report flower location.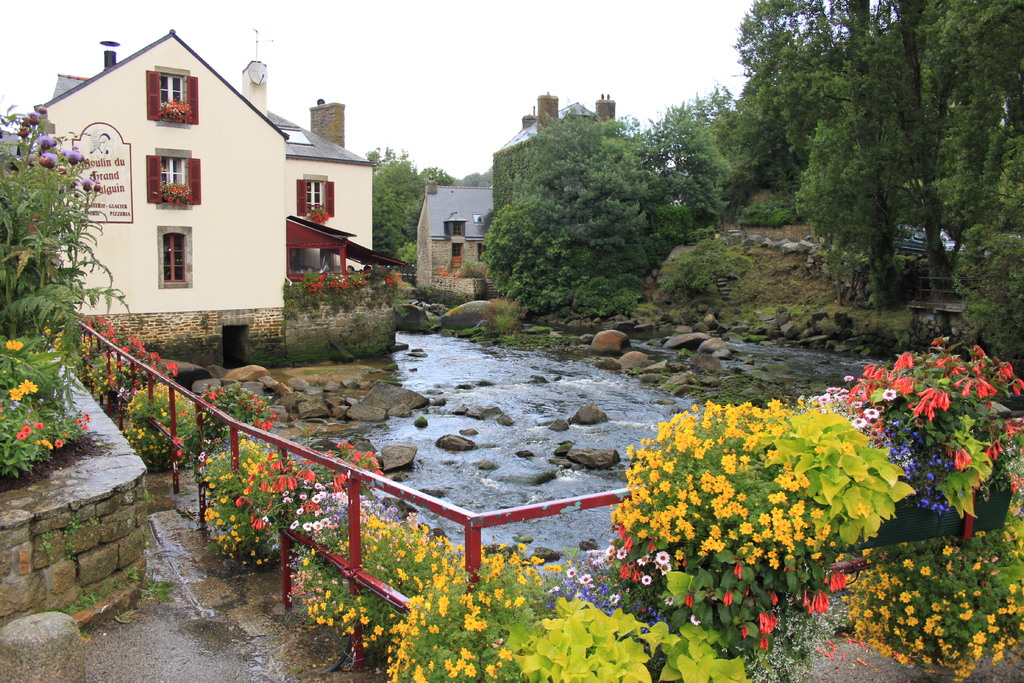
Report: (left=287, top=514, right=447, bottom=630).
